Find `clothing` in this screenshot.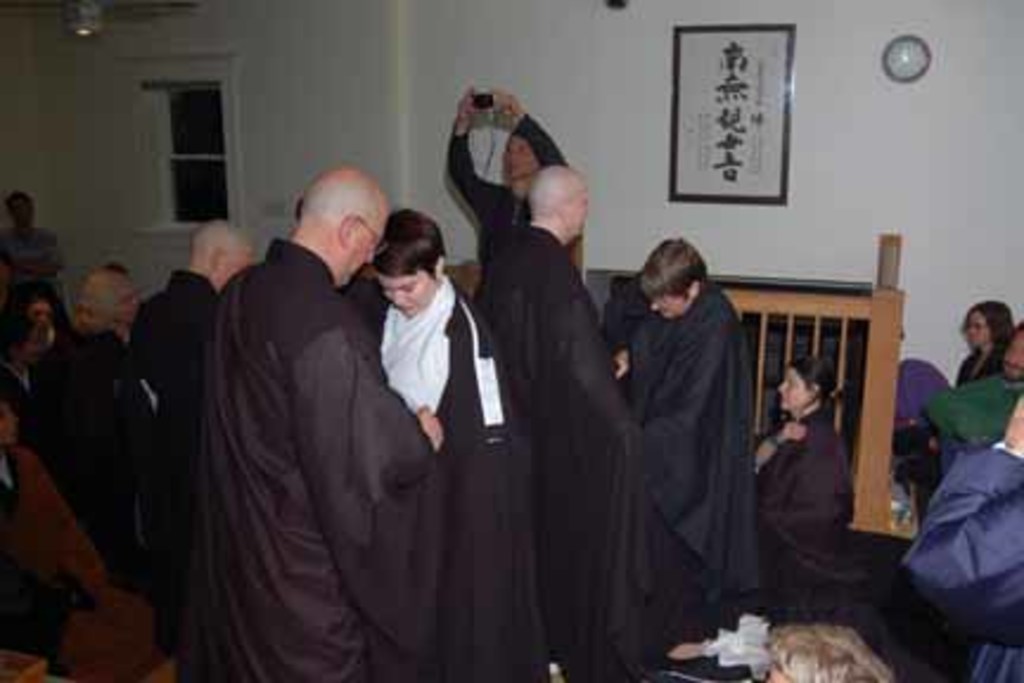
The bounding box for `clothing` is select_region(894, 443, 1022, 681).
